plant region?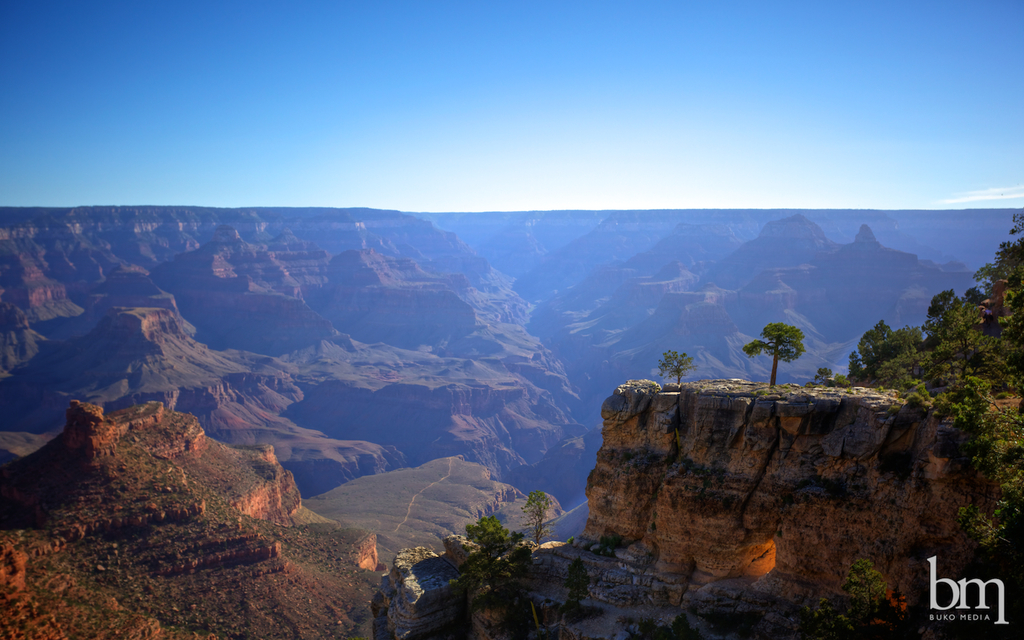
(x1=659, y1=352, x2=689, y2=388)
